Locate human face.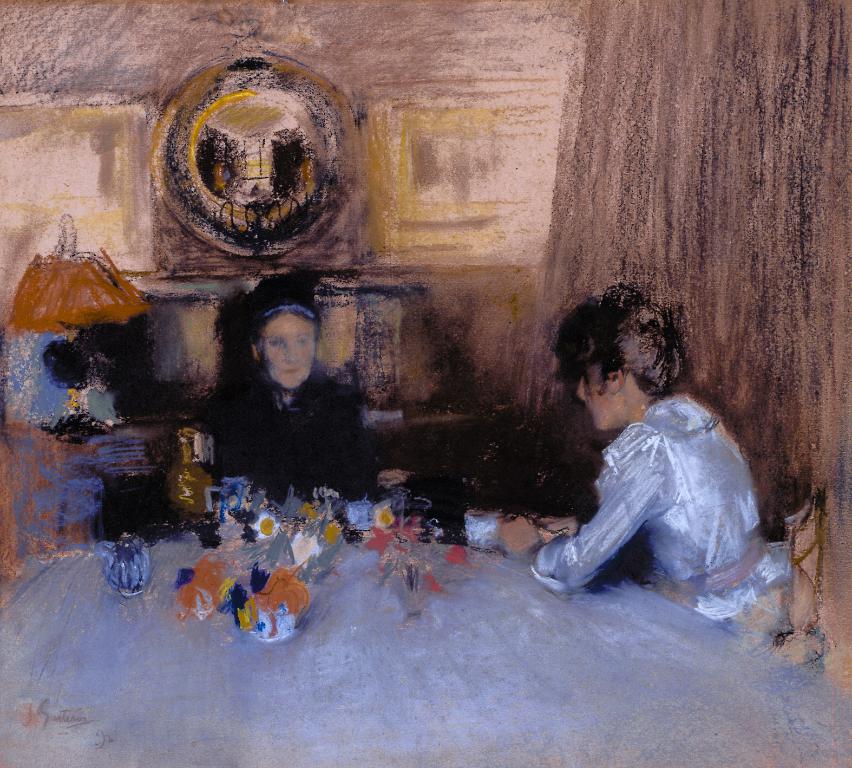
Bounding box: [left=576, top=362, right=628, bottom=431].
